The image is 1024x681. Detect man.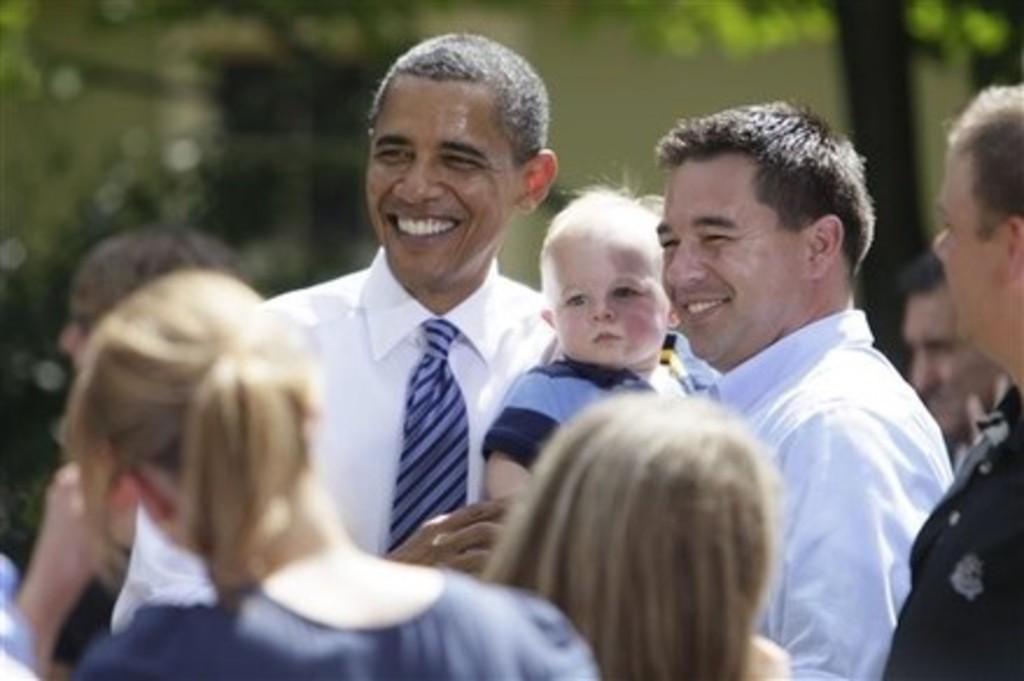
Detection: <box>879,86,1022,679</box>.
